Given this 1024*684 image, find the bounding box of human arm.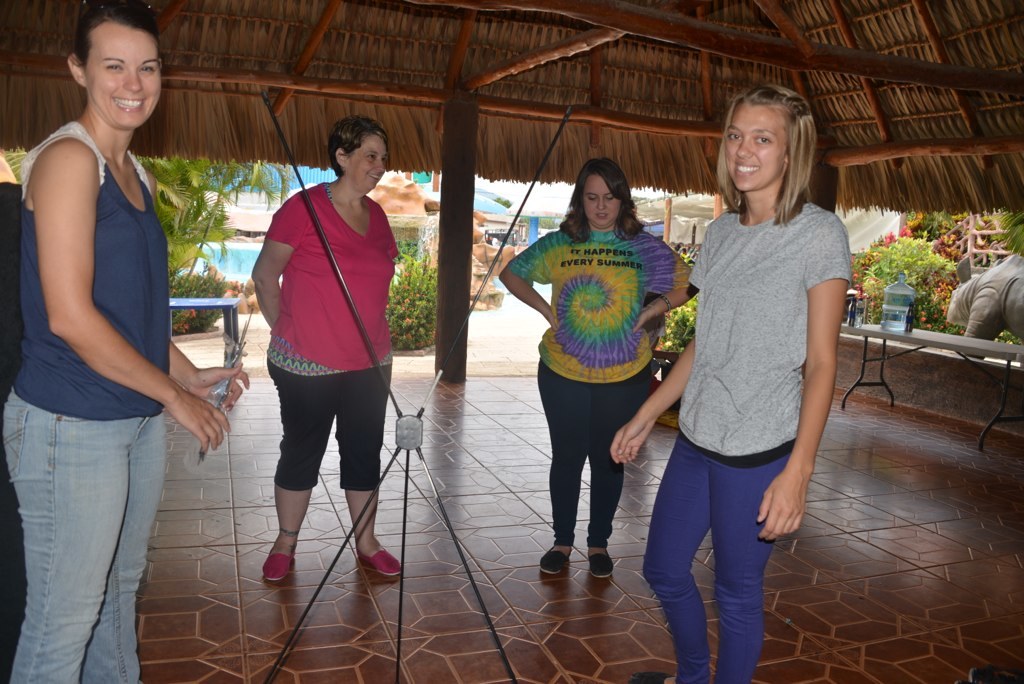
165,336,249,416.
